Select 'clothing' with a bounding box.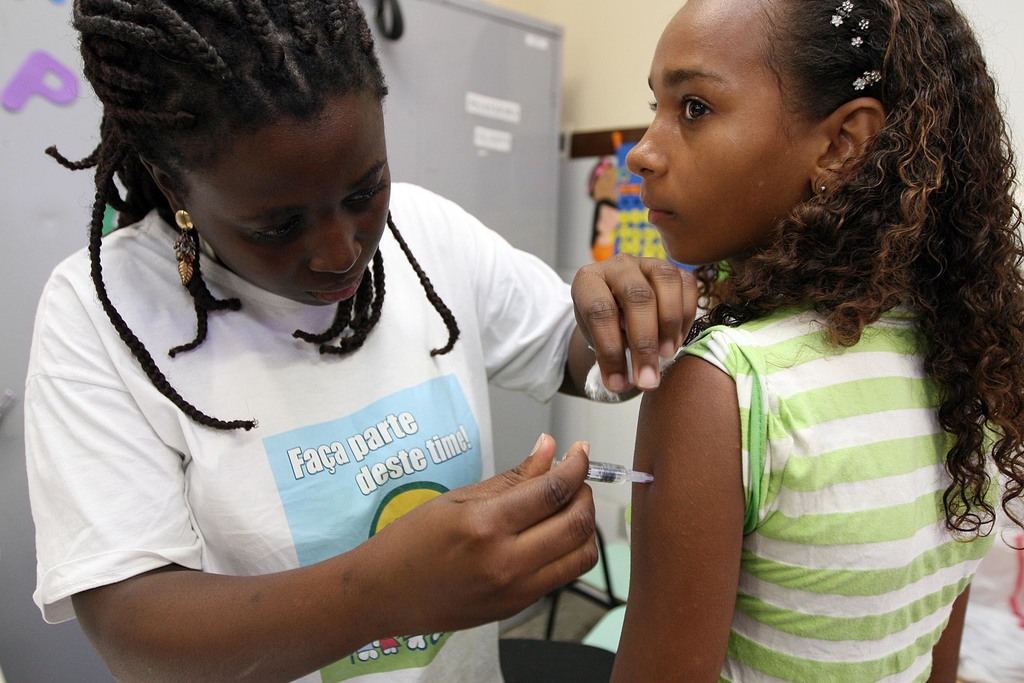
(x1=664, y1=281, x2=1005, y2=682).
